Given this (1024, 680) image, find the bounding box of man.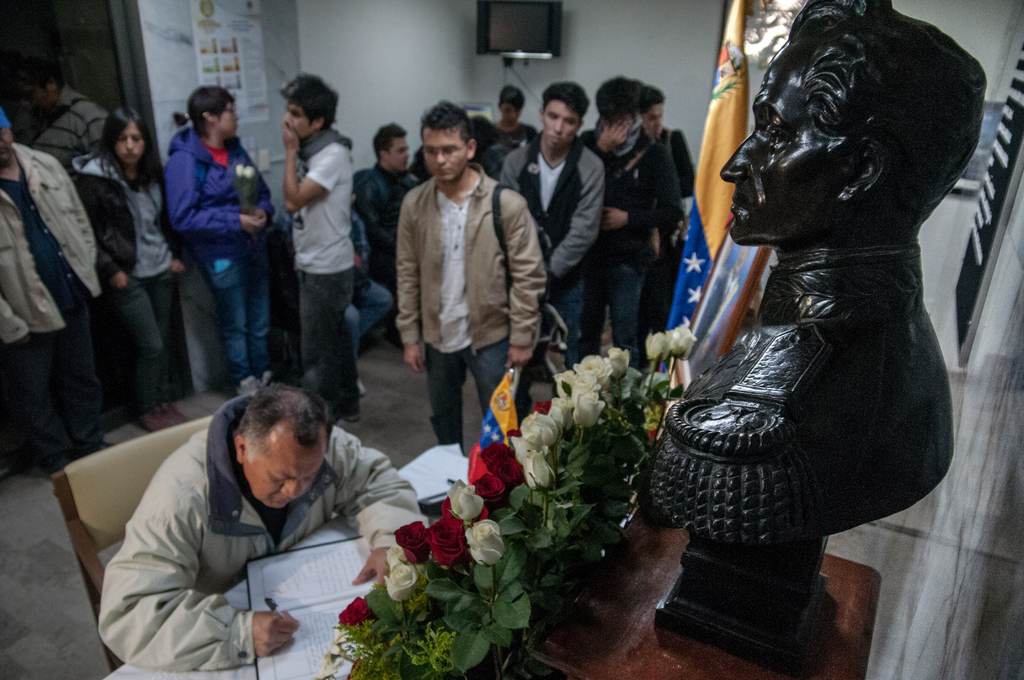
bbox(580, 72, 685, 357).
